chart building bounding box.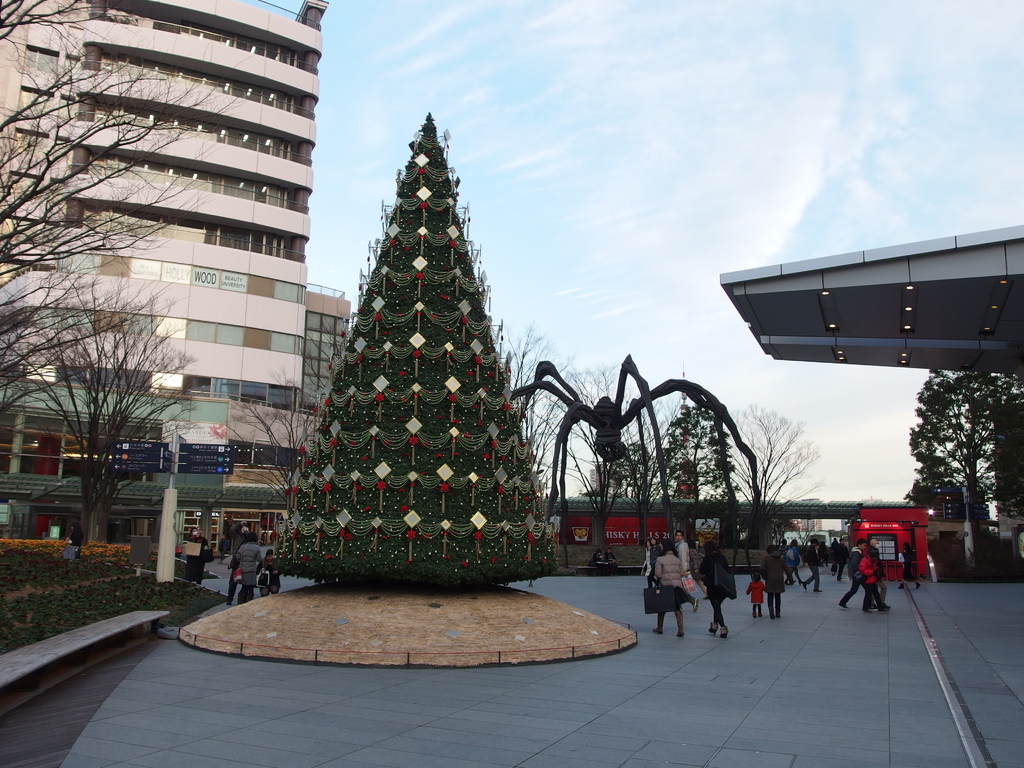
Charted: <region>0, 0, 330, 414</region>.
